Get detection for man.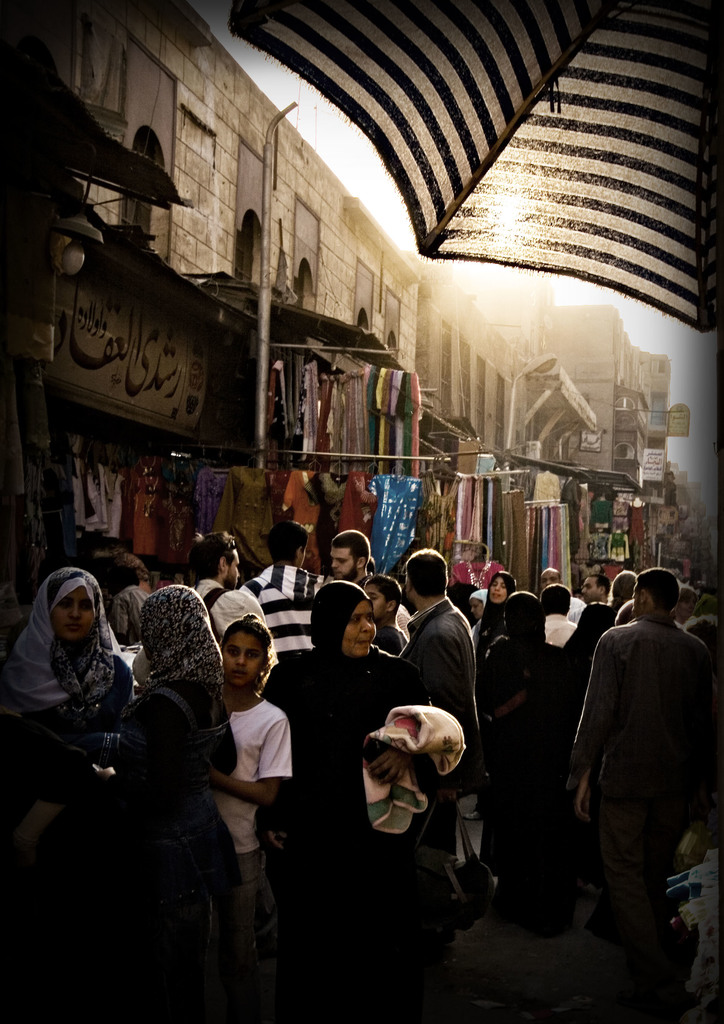
Detection: bbox(325, 525, 374, 589).
